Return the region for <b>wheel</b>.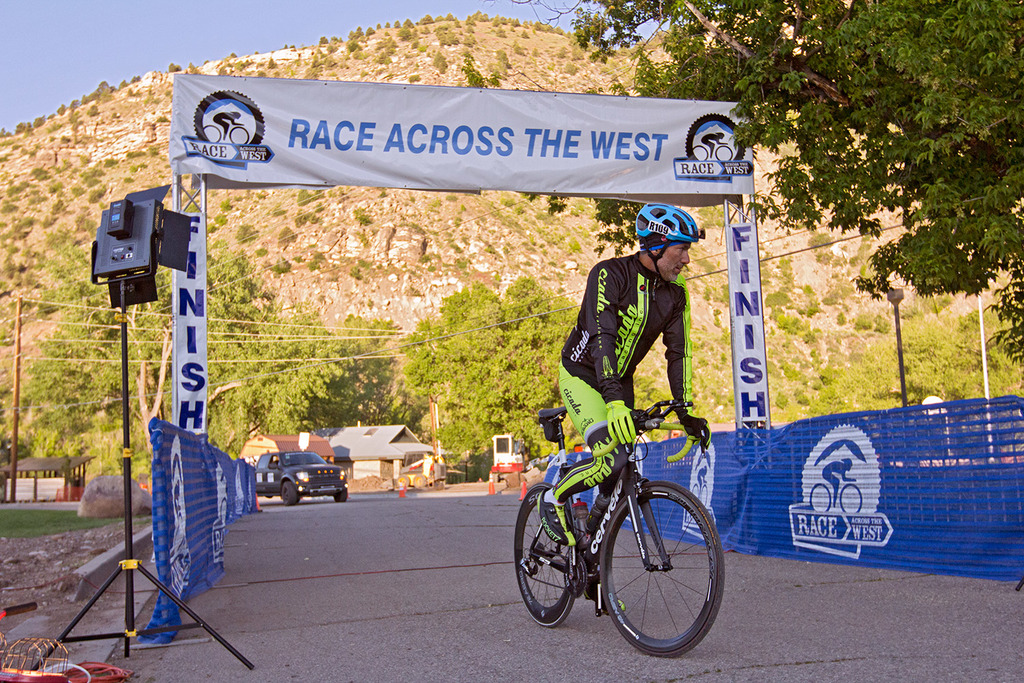
{"left": 281, "top": 482, "right": 296, "bottom": 504}.
